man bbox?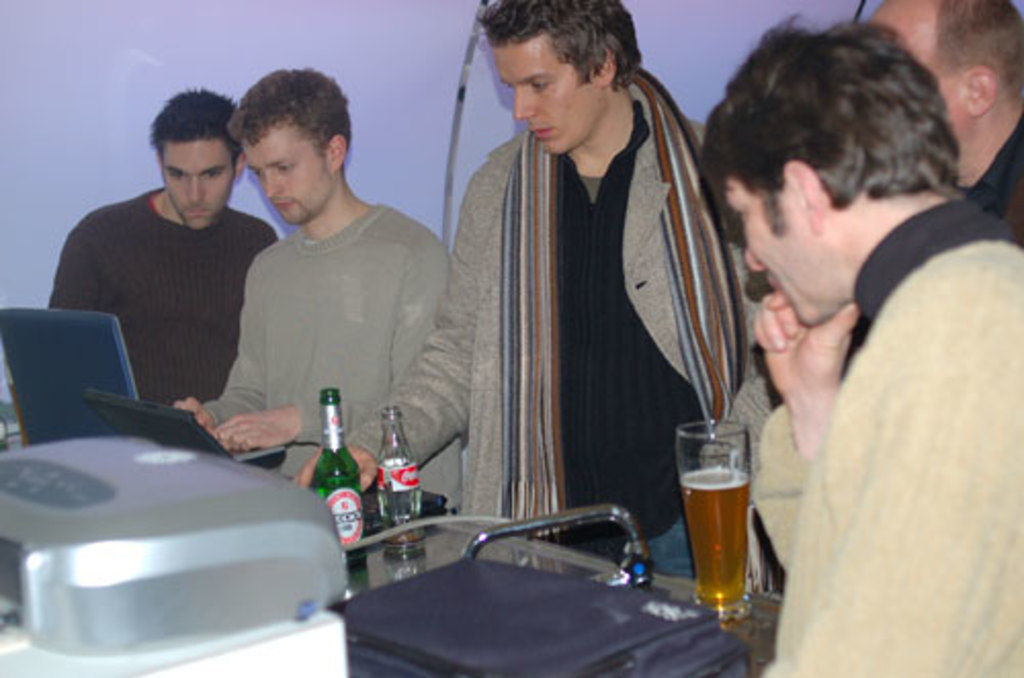
174 61 473 514
